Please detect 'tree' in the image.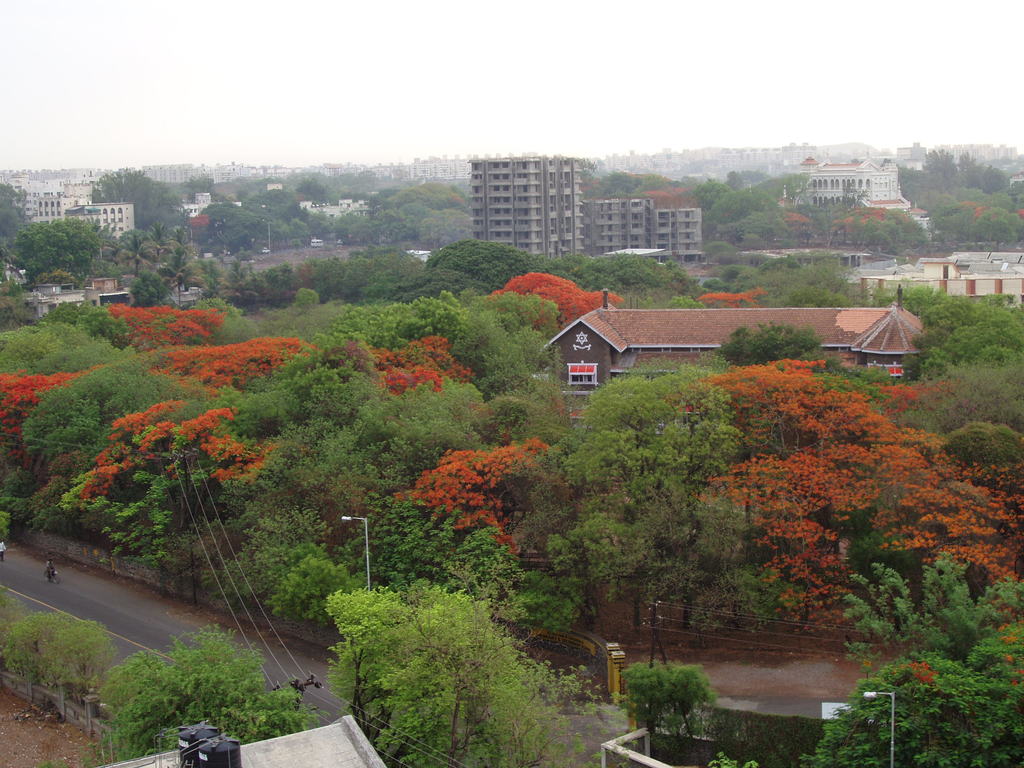
[0, 602, 80, 709].
